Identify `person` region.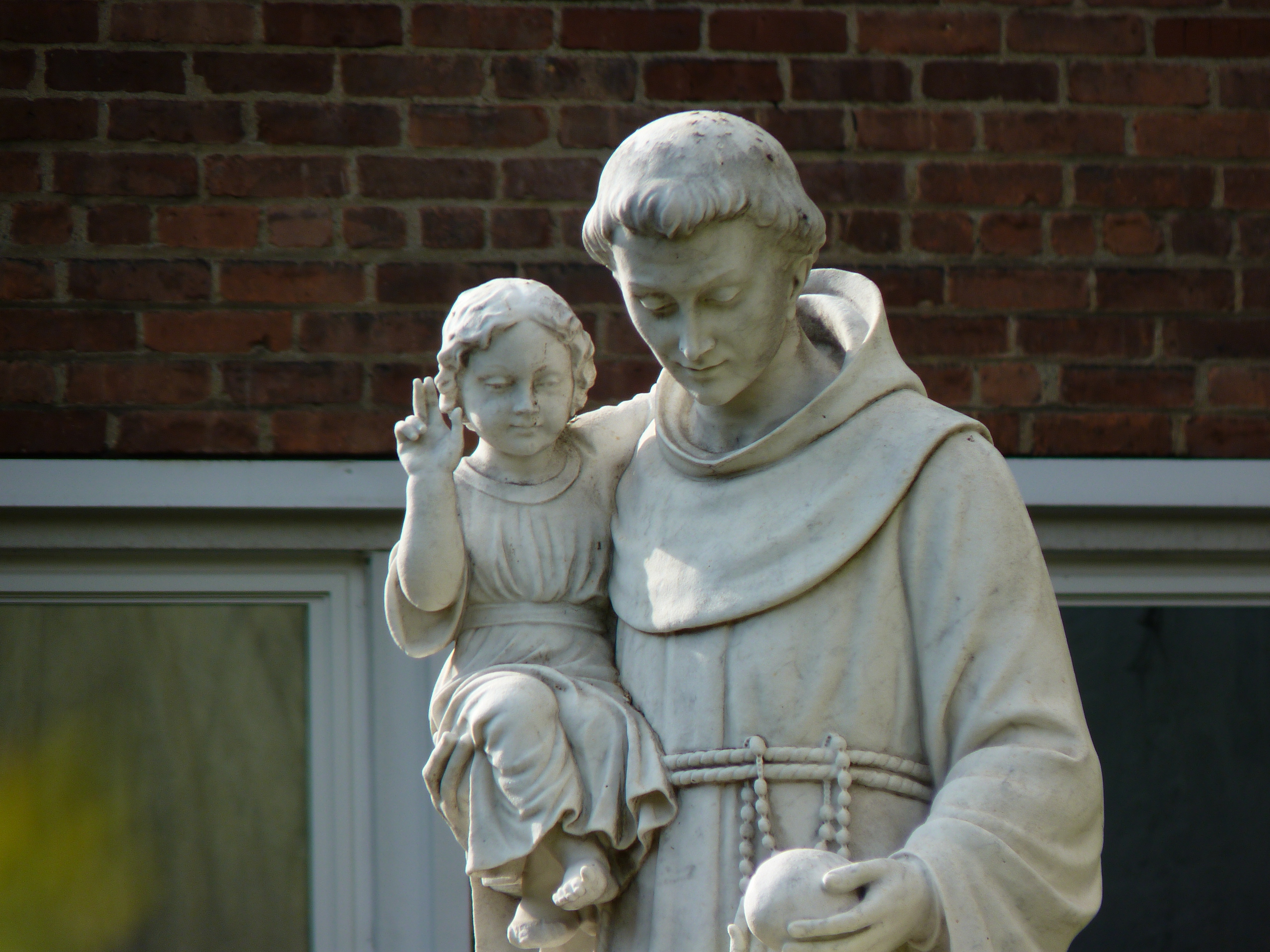
Region: {"left": 207, "top": 54, "right": 547, "bottom": 472}.
